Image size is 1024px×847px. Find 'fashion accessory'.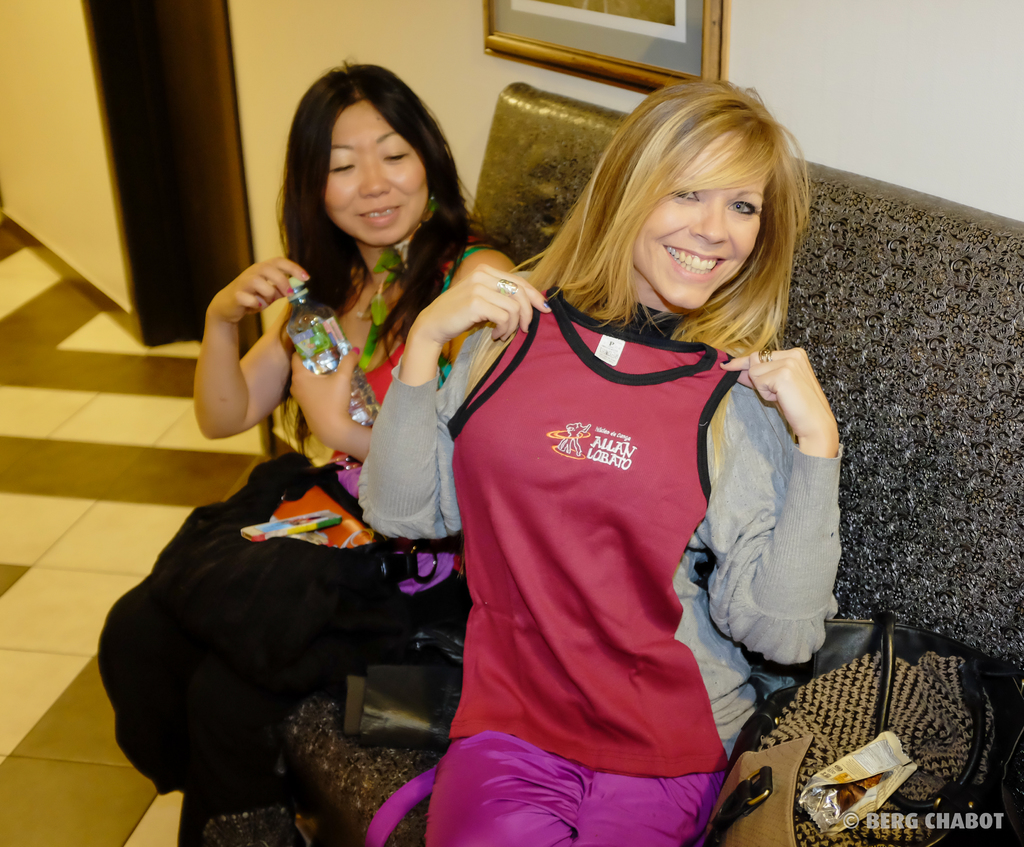
363/191/440/330.
